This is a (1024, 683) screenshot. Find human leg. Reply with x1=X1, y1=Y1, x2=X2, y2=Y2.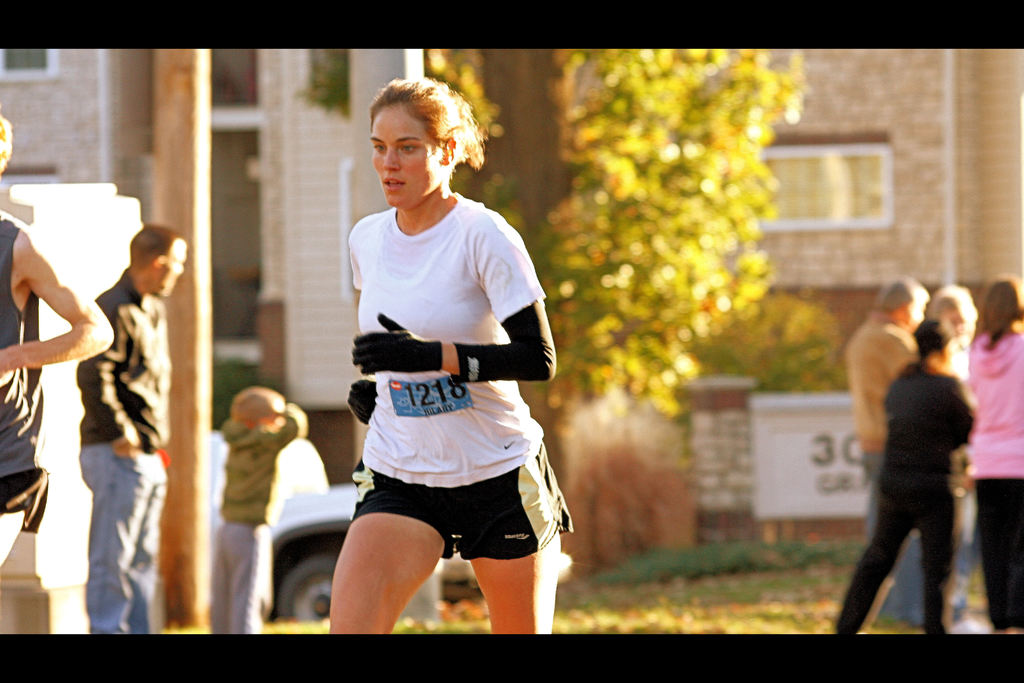
x1=918, y1=479, x2=948, y2=636.
